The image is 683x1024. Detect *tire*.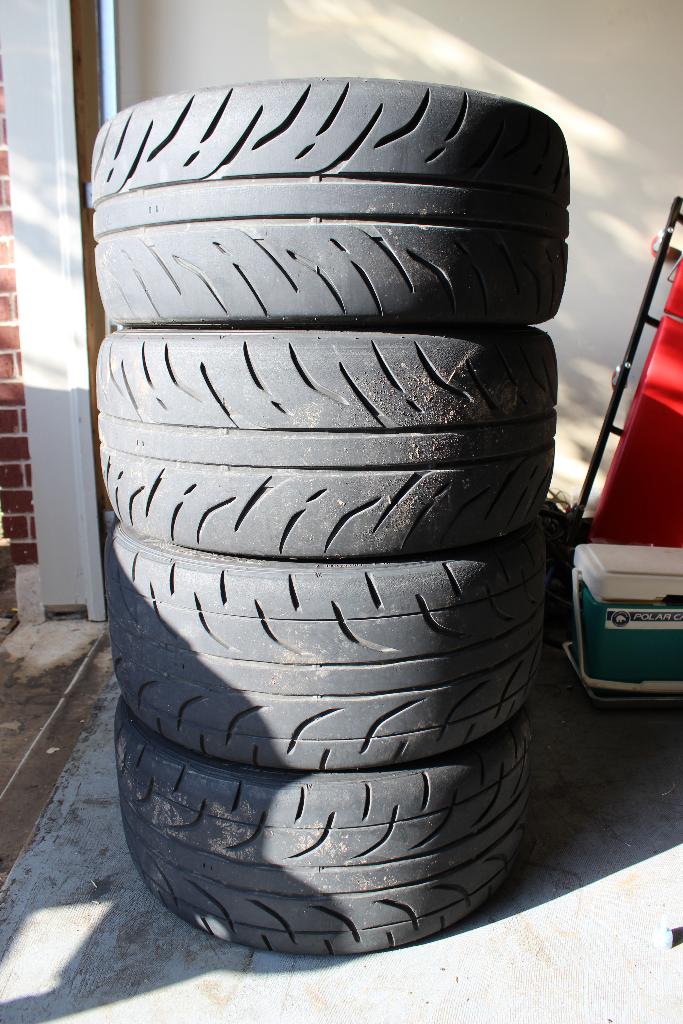
Detection: bbox(79, 75, 572, 333).
